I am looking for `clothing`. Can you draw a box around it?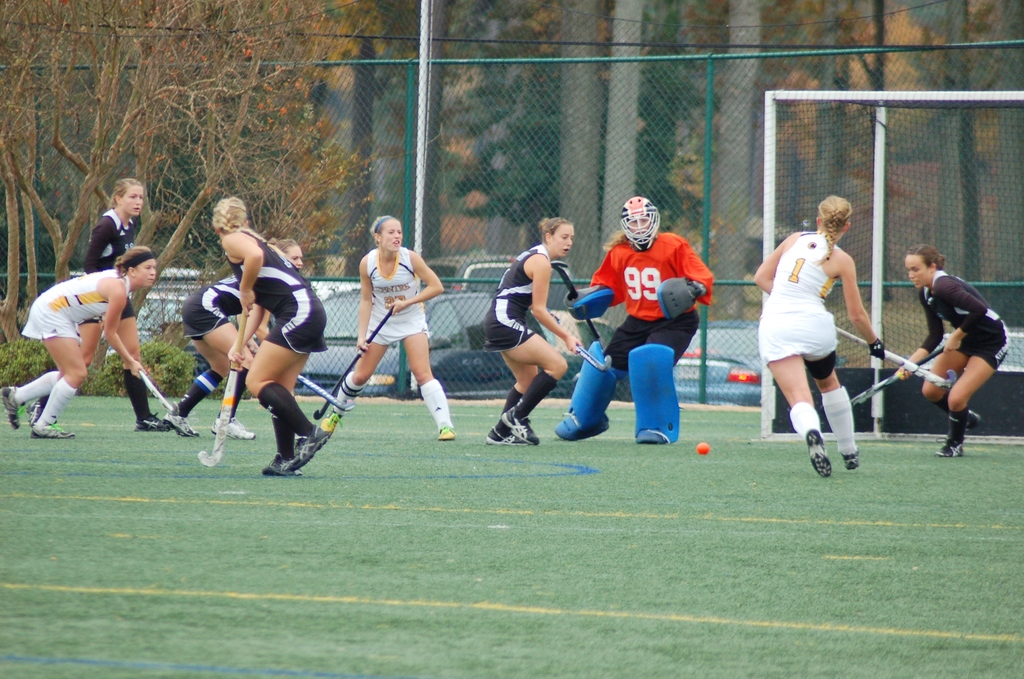
Sure, the bounding box is [x1=588, y1=228, x2=719, y2=378].
